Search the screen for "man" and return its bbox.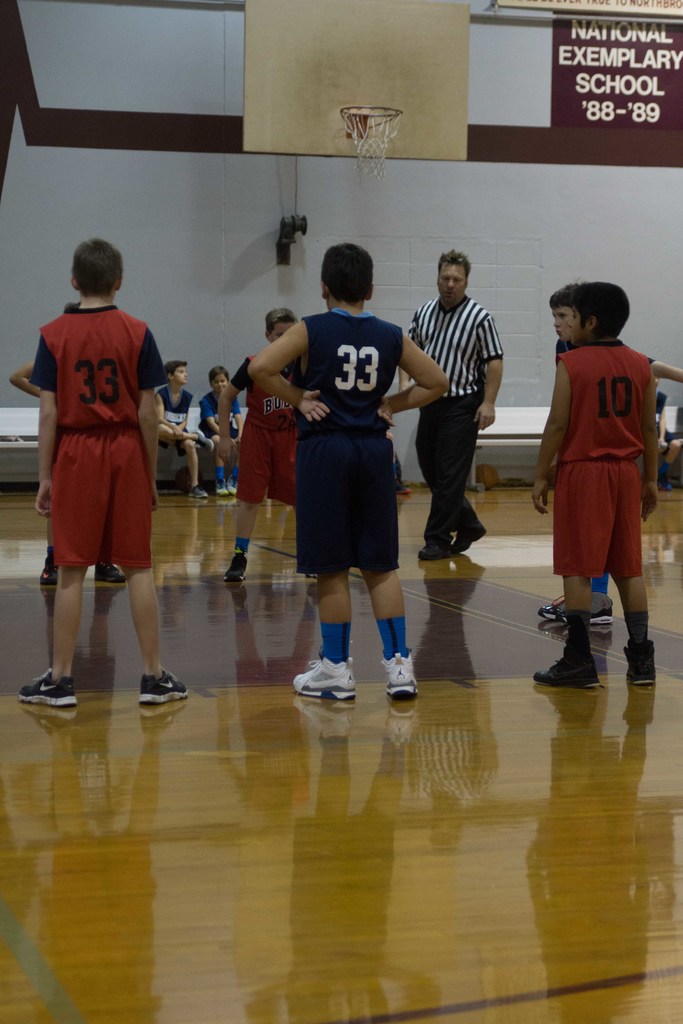
Found: l=400, t=244, r=505, b=563.
